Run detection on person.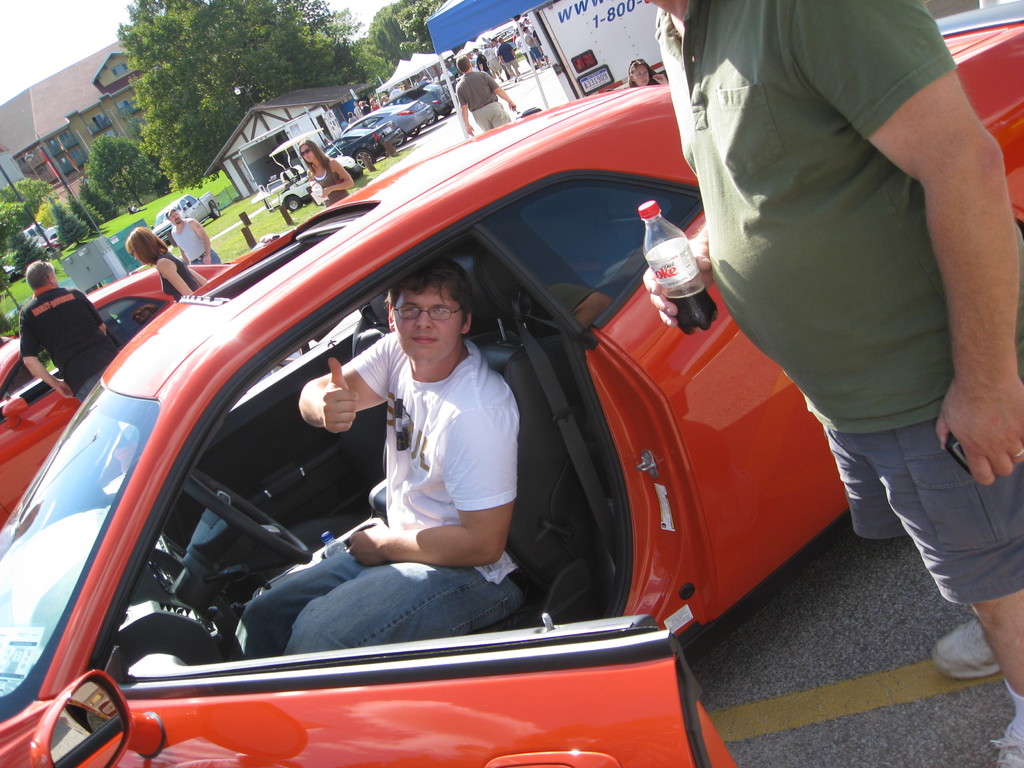
Result: [x1=625, y1=58, x2=668, y2=86].
